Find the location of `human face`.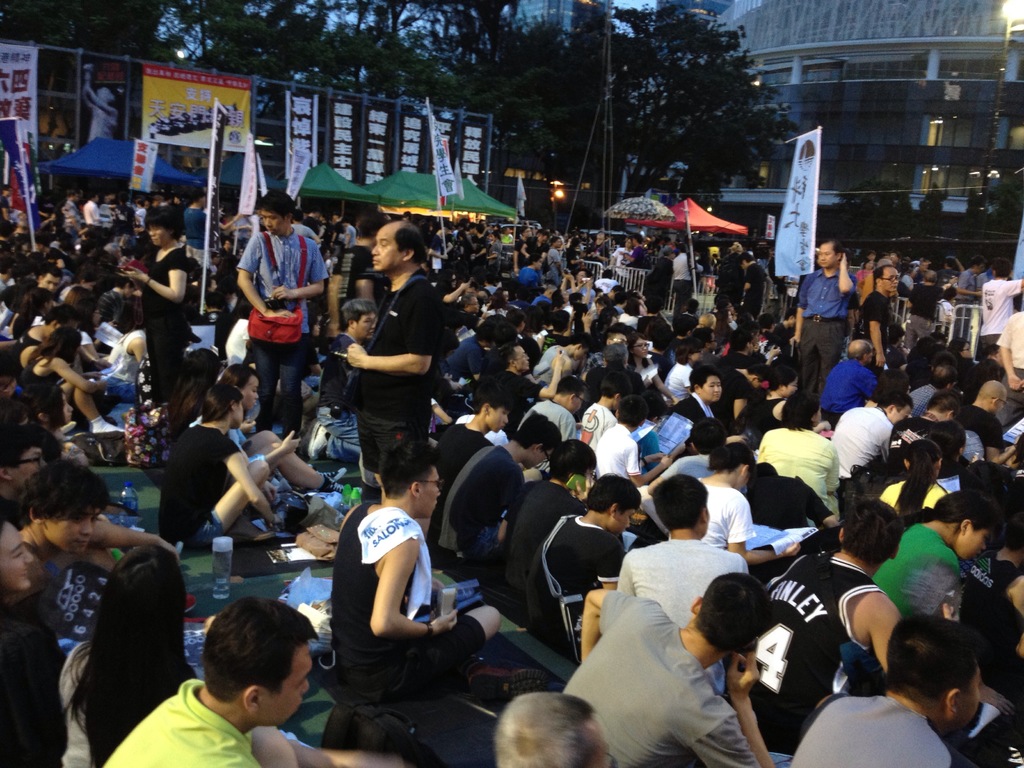
Location: <bbox>371, 224, 403, 269</bbox>.
